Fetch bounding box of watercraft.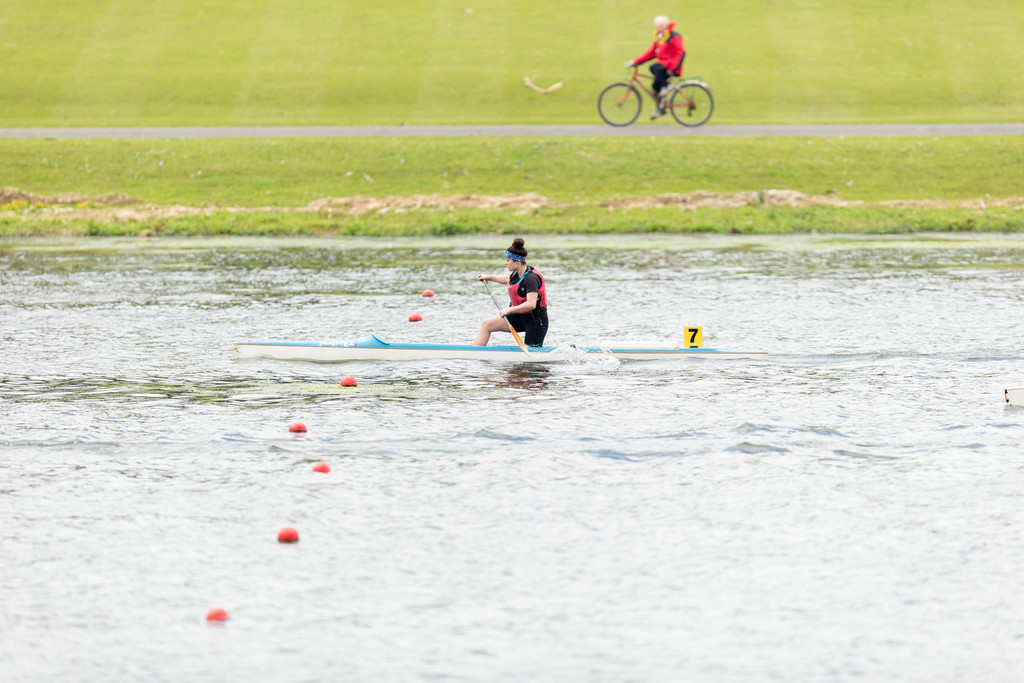
Bbox: <bbox>236, 334, 720, 364</bbox>.
